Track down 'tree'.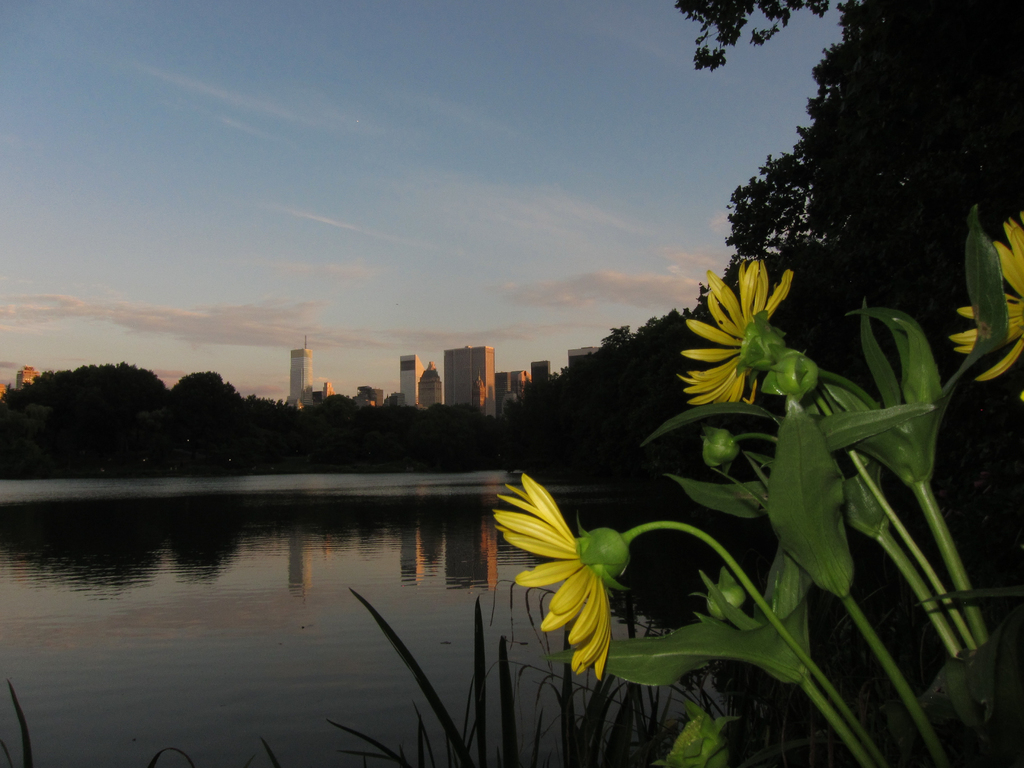
Tracked to bbox=[172, 367, 239, 431].
